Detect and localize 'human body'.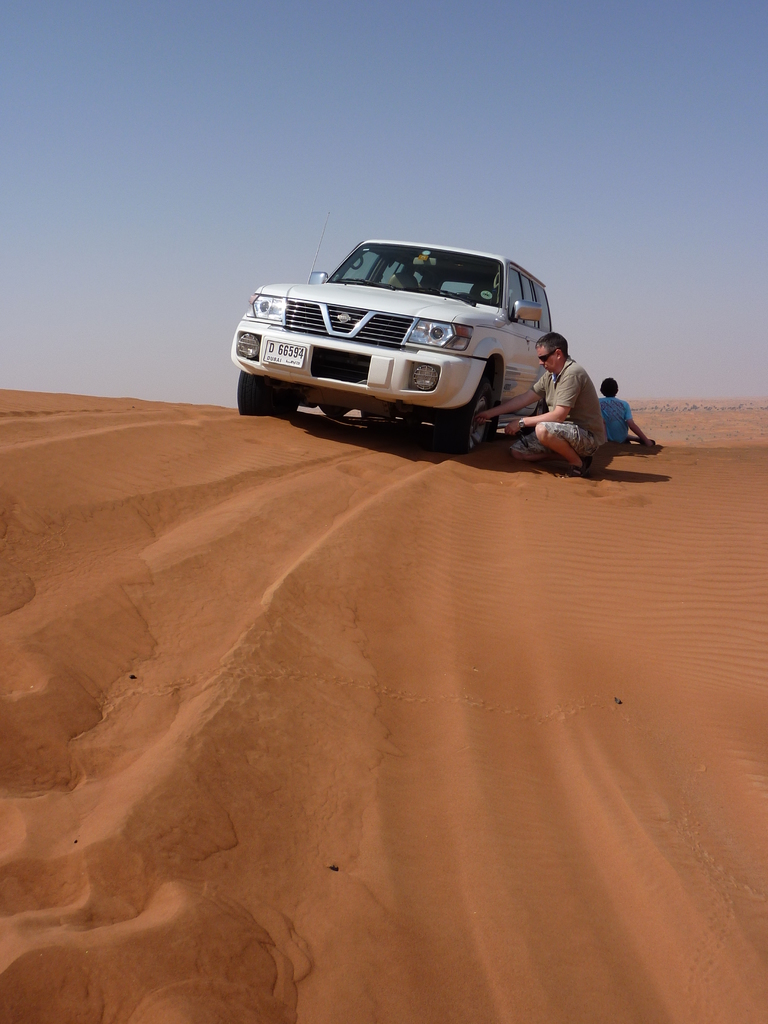
Localized at [left=586, top=371, right=652, bottom=454].
